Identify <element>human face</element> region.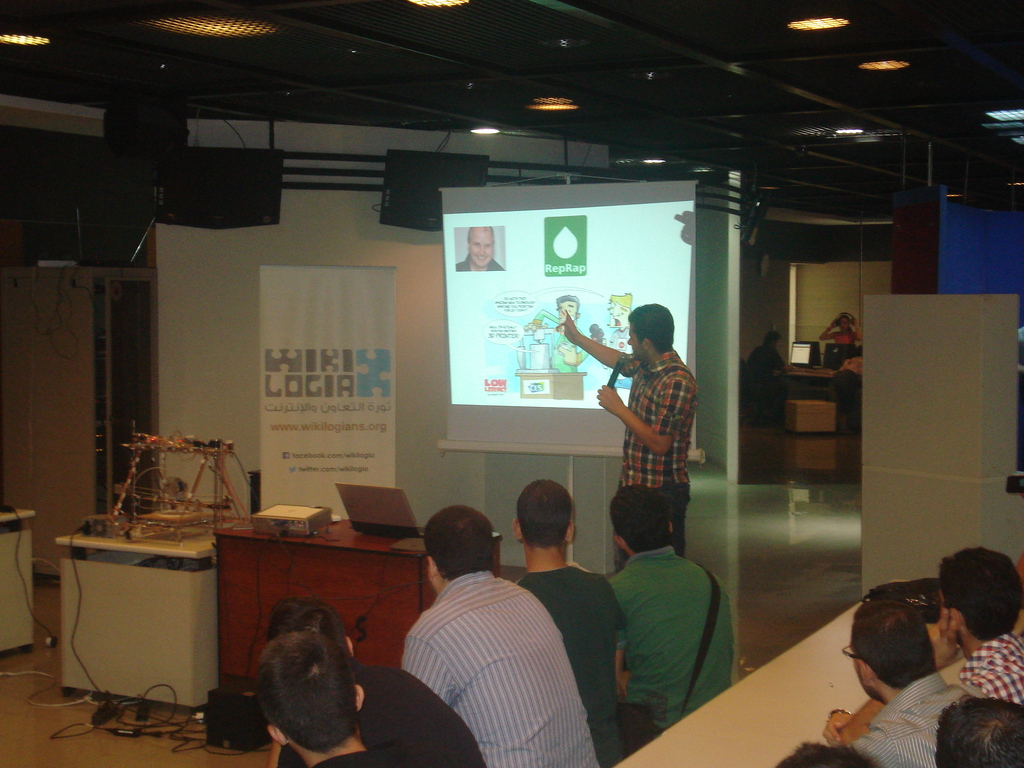
Region: 626/327/643/360.
